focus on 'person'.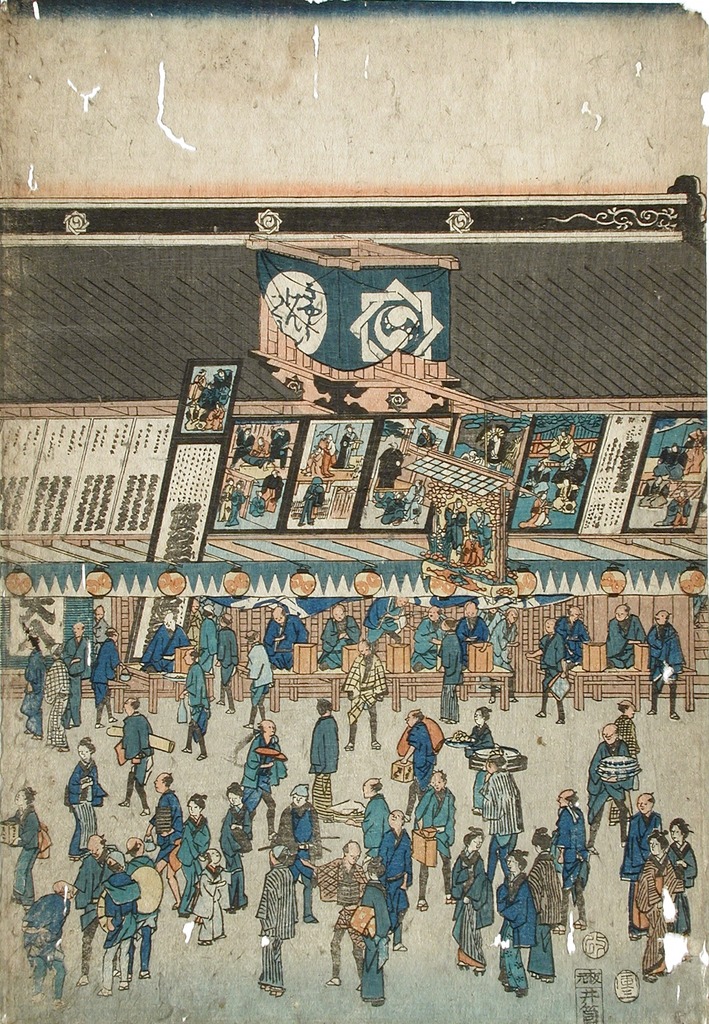
Focused at Rect(21, 629, 58, 745).
